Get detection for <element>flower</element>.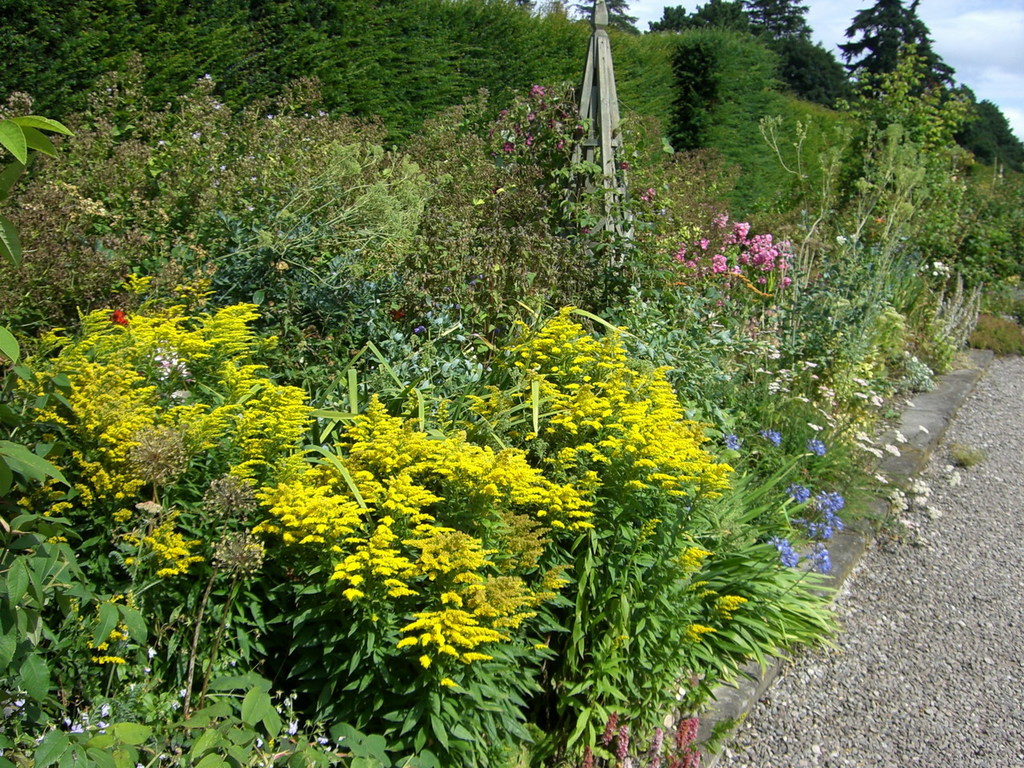
Detection: <region>718, 430, 744, 478</region>.
